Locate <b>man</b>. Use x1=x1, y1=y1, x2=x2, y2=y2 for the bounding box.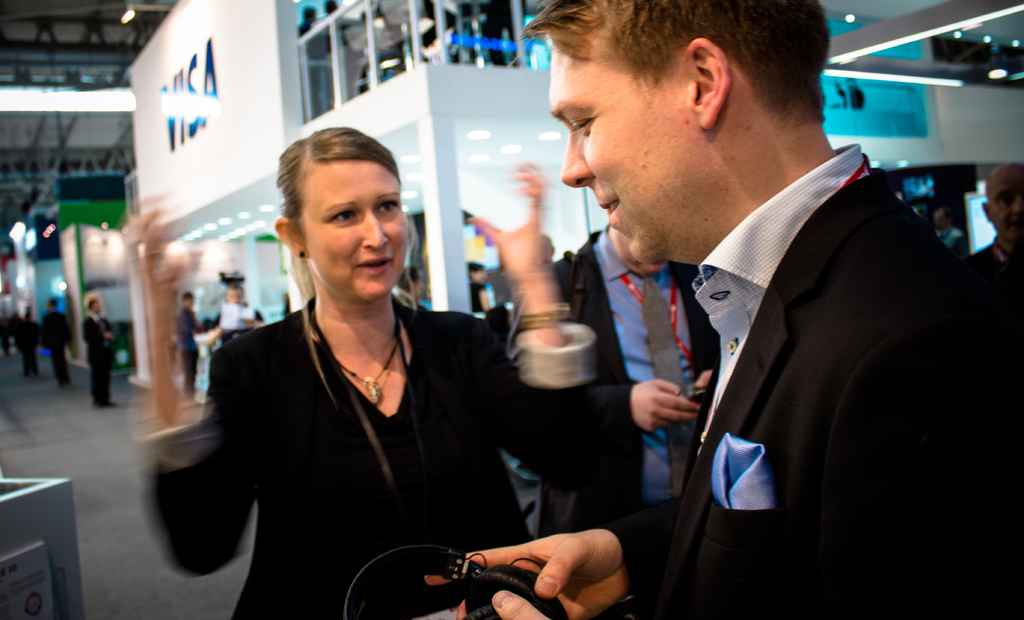
x1=39, y1=298, x2=77, y2=389.
